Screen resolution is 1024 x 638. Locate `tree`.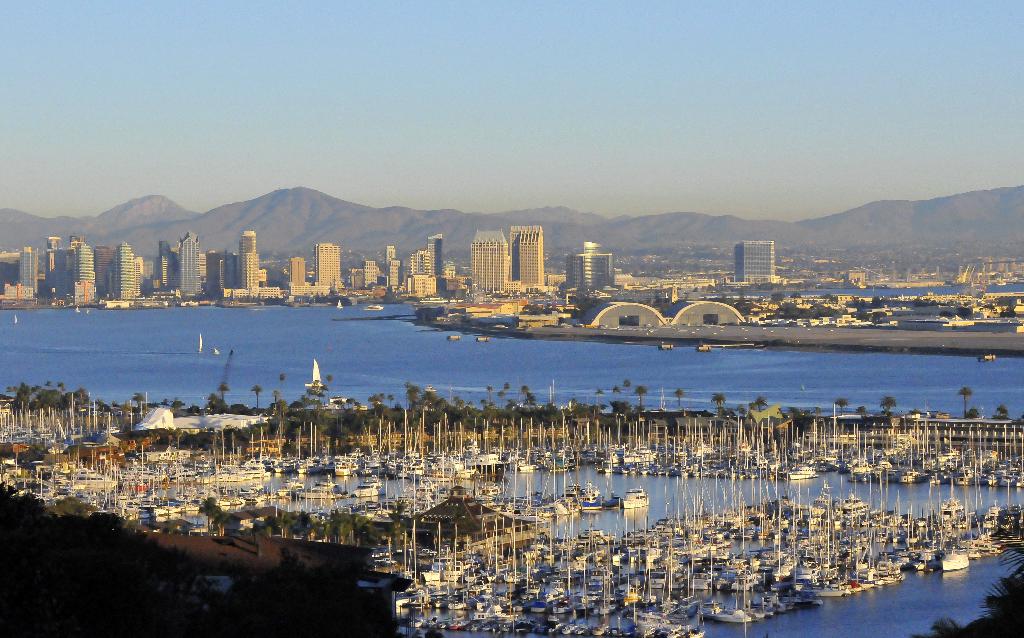
detection(630, 372, 664, 420).
